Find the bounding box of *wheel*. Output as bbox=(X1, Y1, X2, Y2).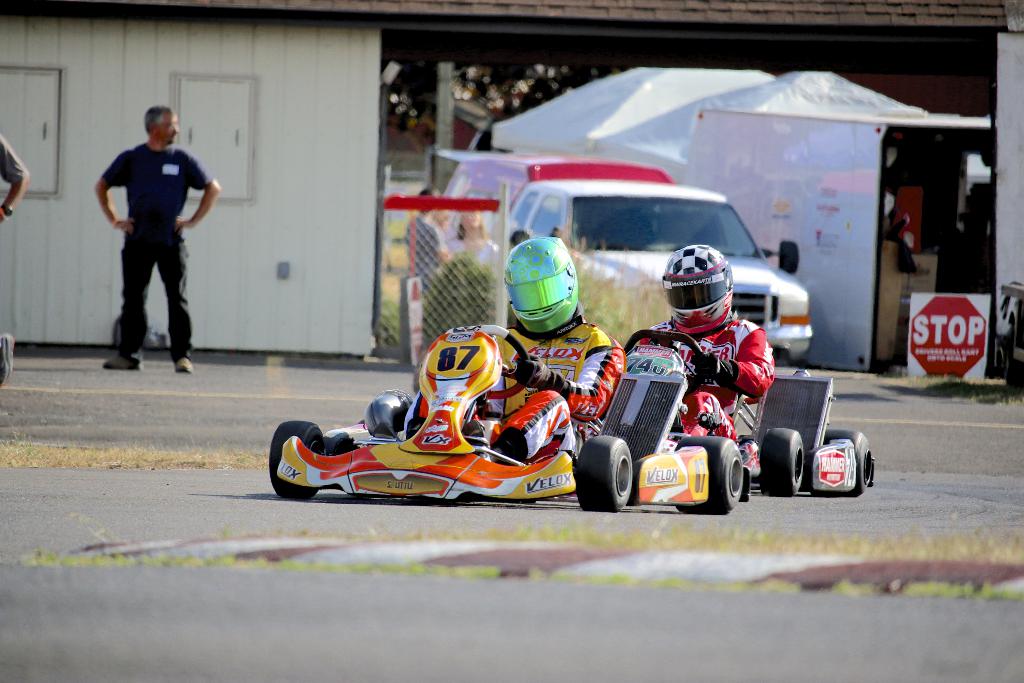
bbox=(762, 428, 803, 495).
